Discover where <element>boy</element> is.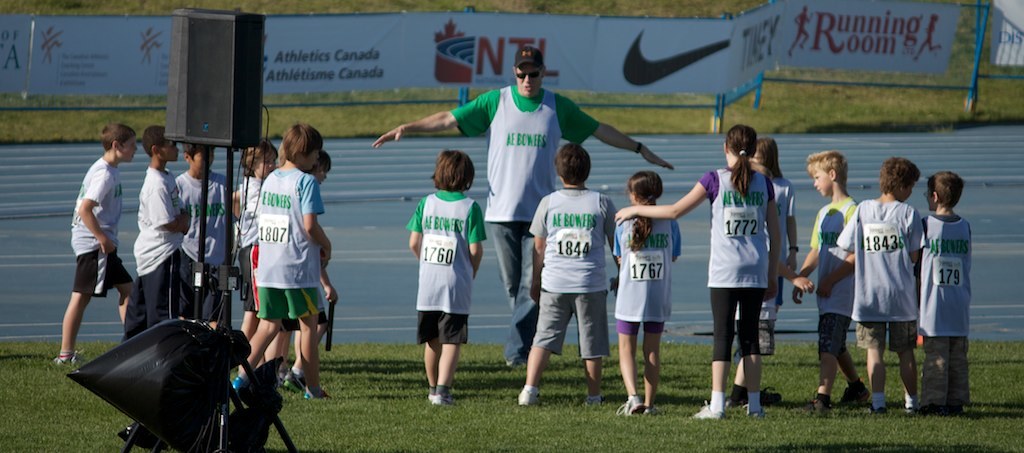
Discovered at <region>66, 127, 136, 364</region>.
